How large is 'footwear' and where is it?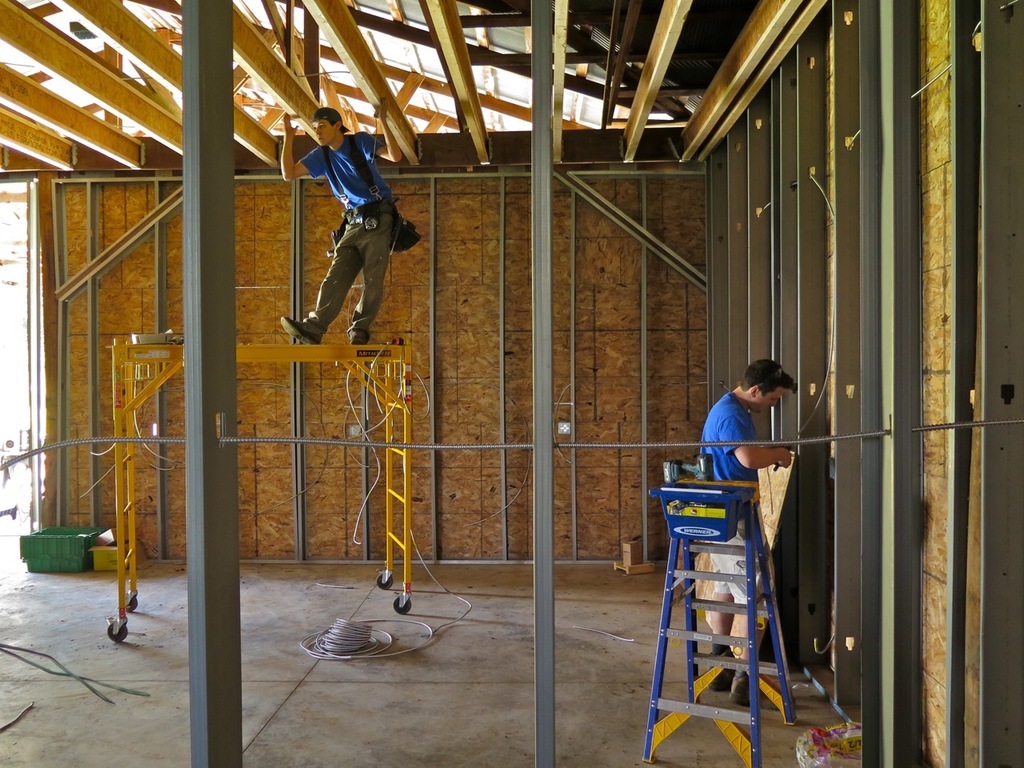
Bounding box: [278,314,326,345].
